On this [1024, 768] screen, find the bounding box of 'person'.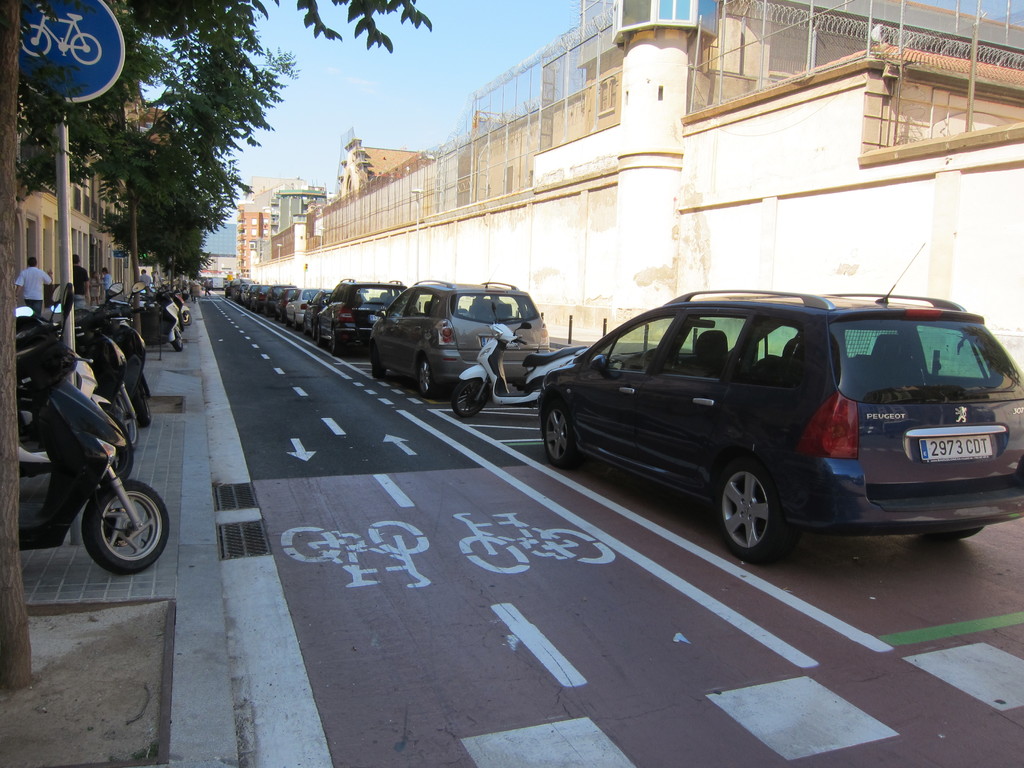
Bounding box: BBox(140, 267, 151, 292).
